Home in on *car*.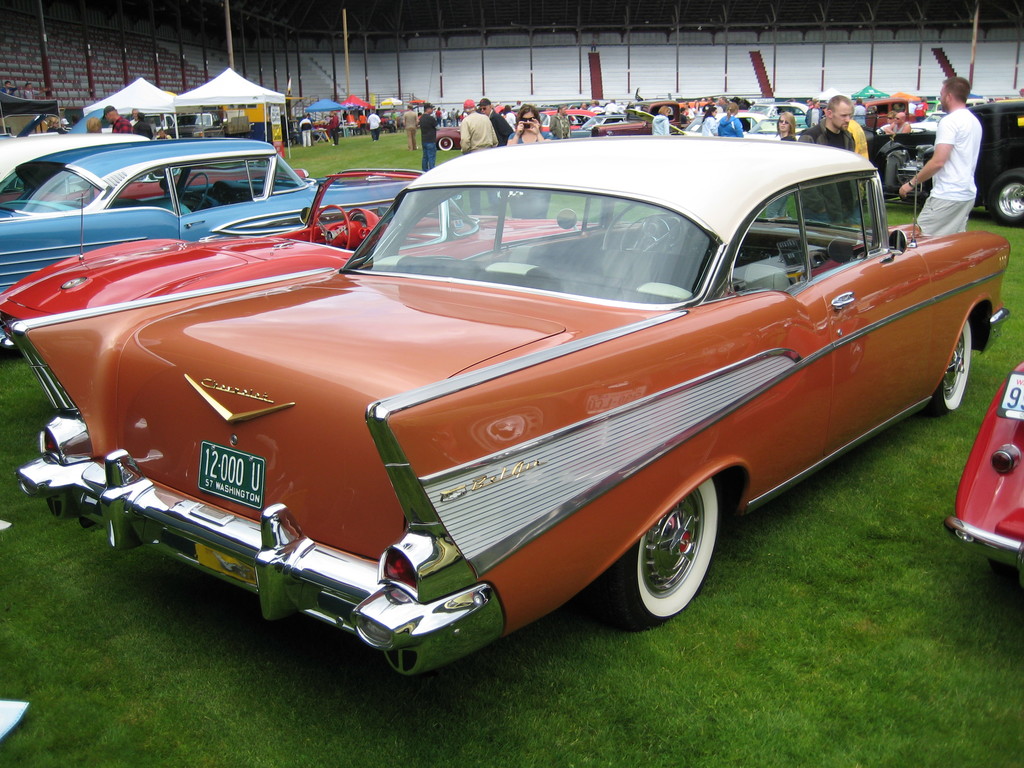
Homed in at <box>0,138,461,342</box>.
